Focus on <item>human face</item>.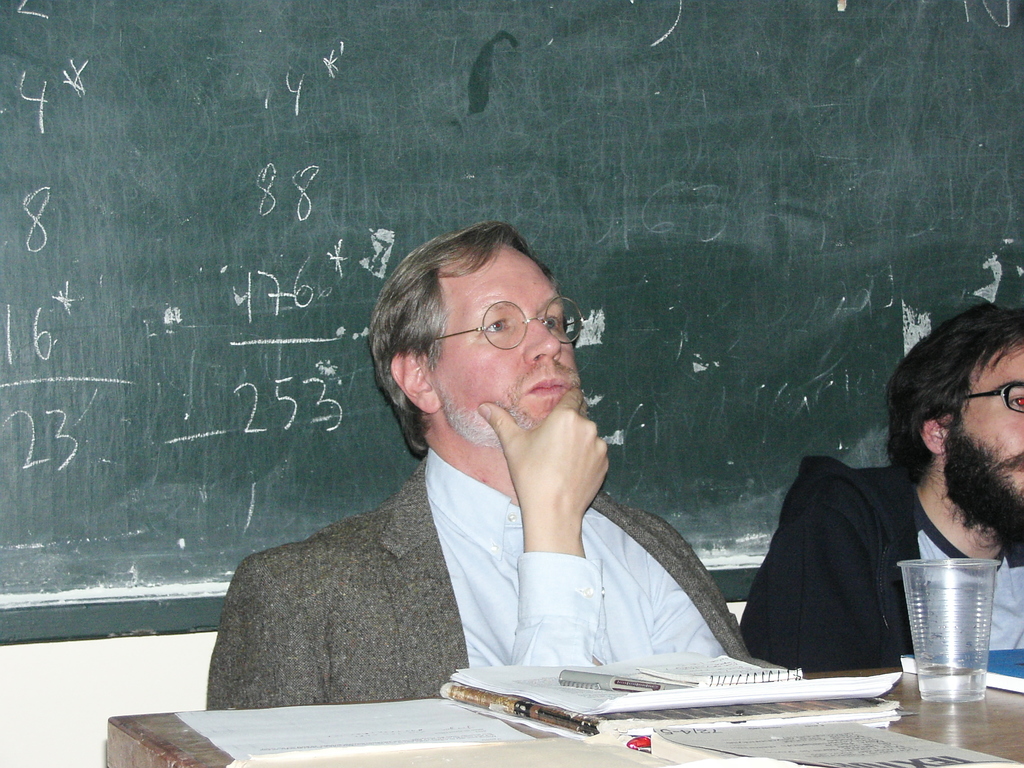
Focused at {"left": 948, "top": 343, "right": 1023, "bottom": 541}.
